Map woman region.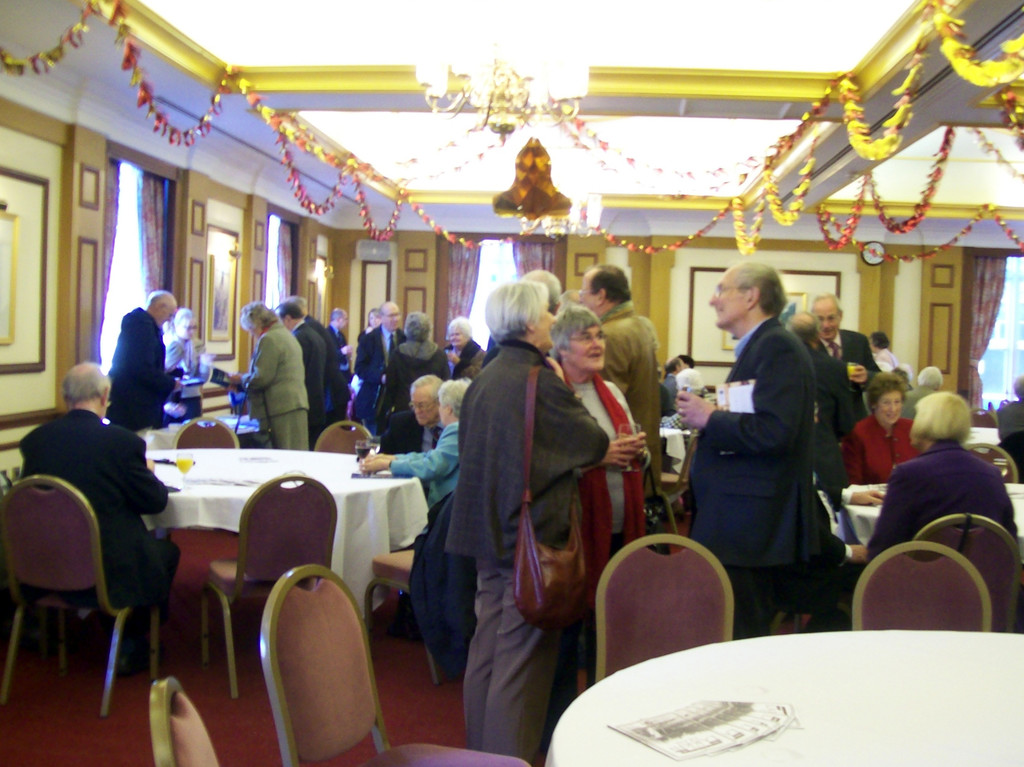
Mapped to {"x1": 367, "y1": 307, "x2": 378, "y2": 336}.
